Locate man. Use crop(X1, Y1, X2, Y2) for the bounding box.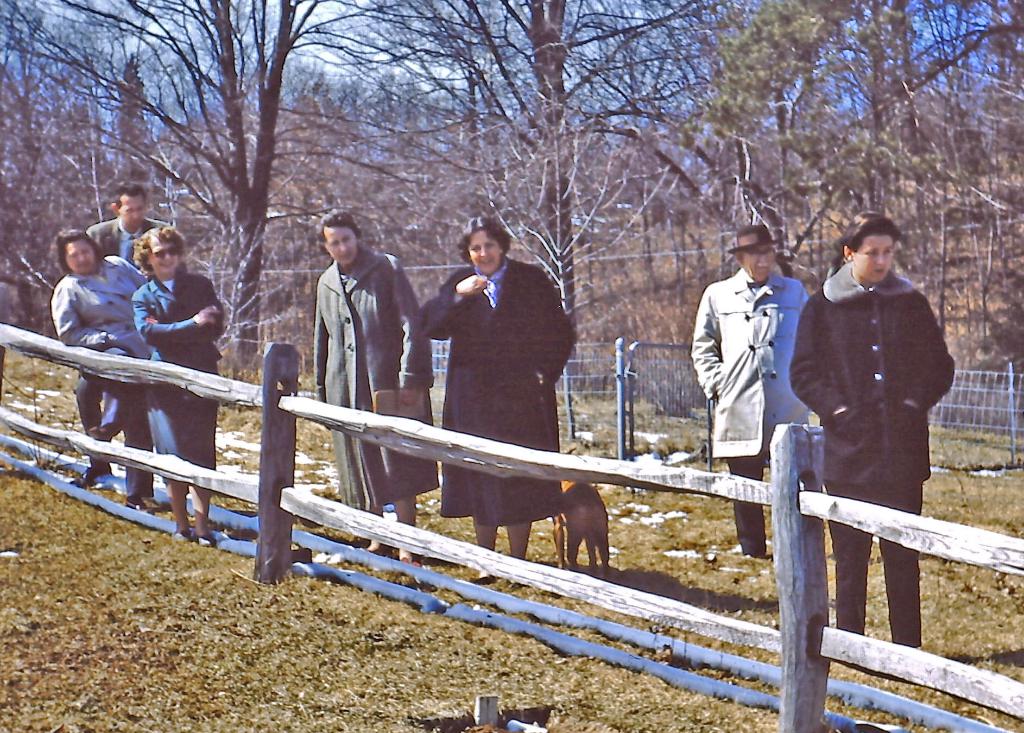
crop(689, 224, 809, 557).
